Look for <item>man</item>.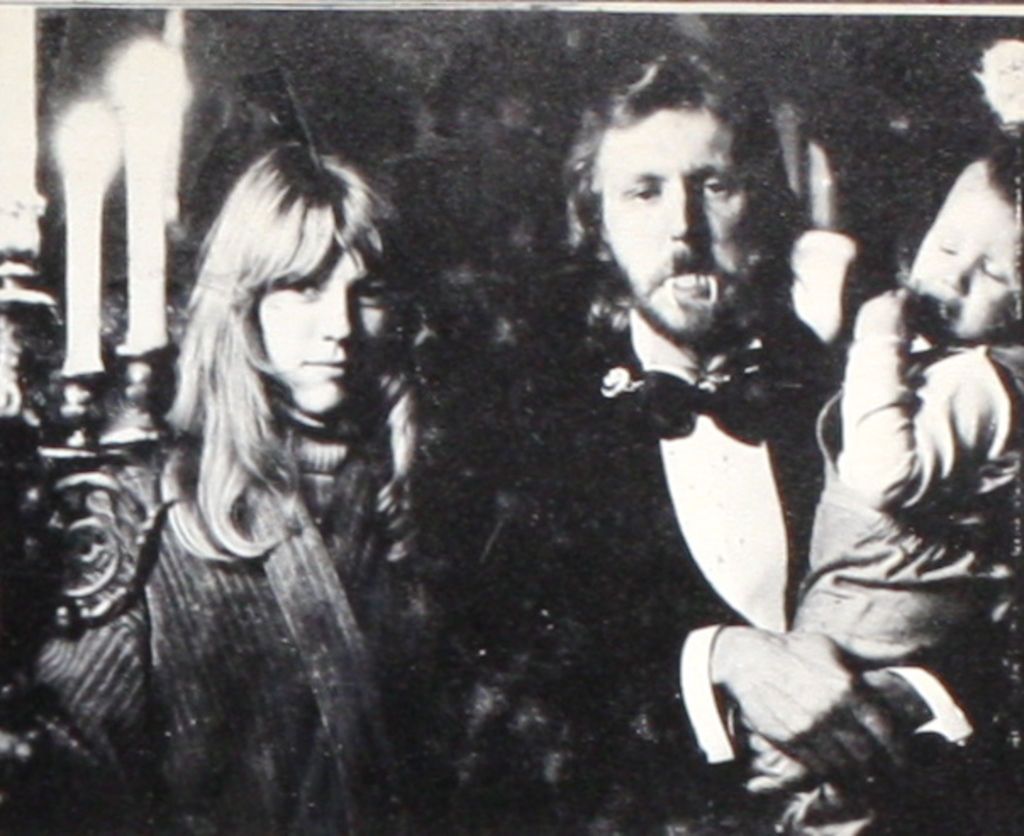
Found: BBox(454, 46, 1017, 834).
